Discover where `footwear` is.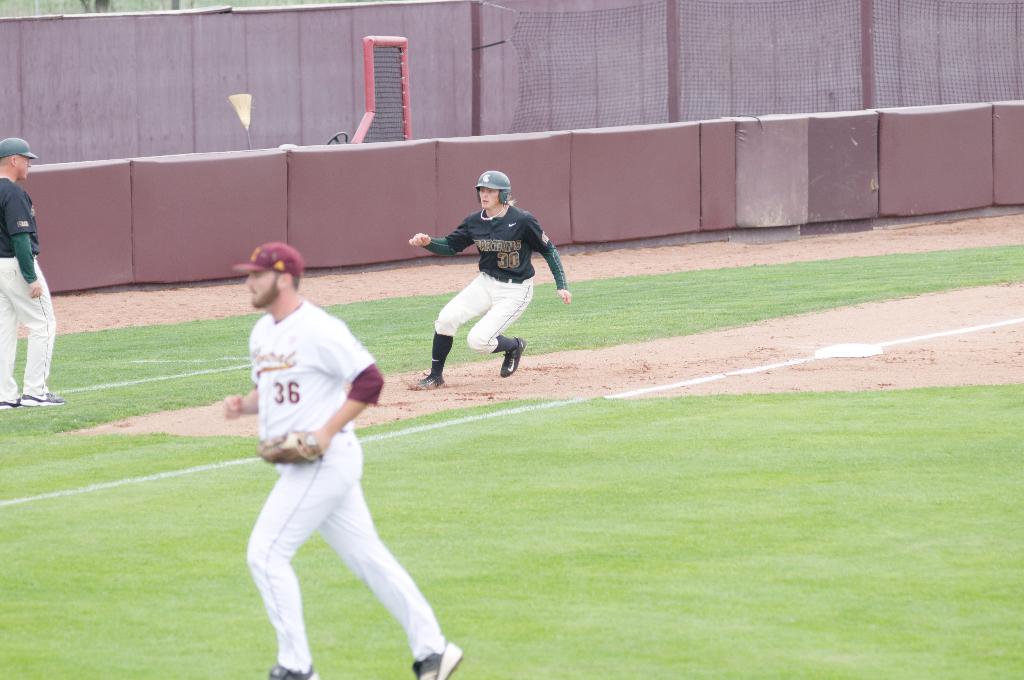
Discovered at left=501, top=336, right=525, bottom=376.
